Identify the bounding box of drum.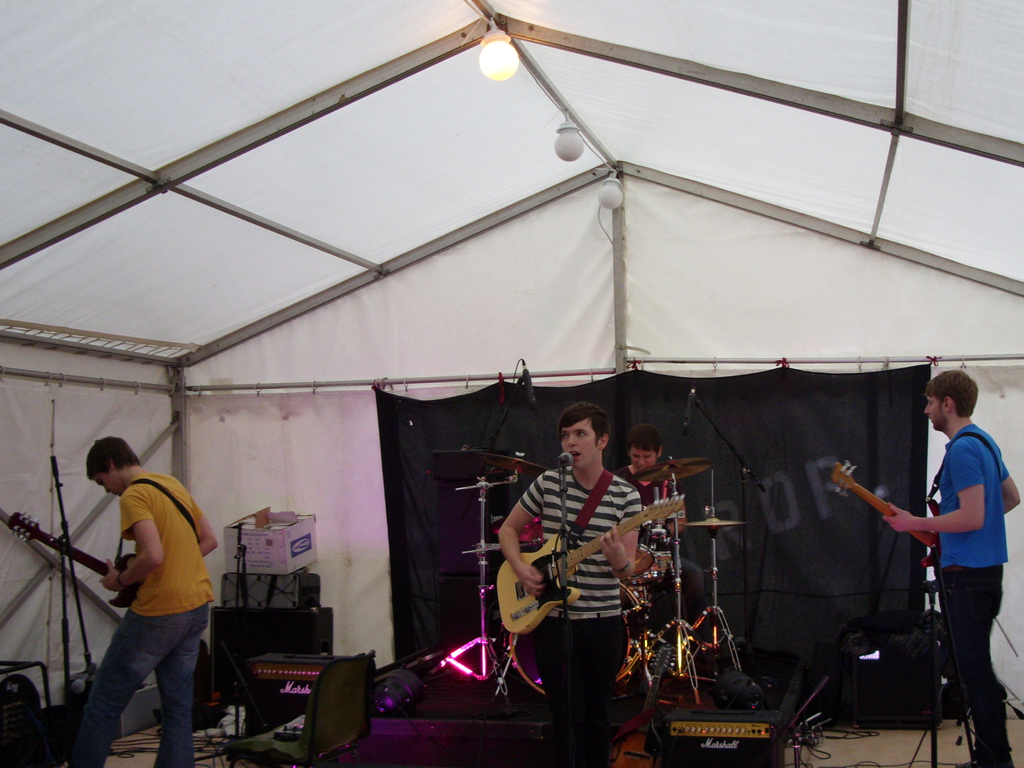
Rect(630, 522, 655, 579).
